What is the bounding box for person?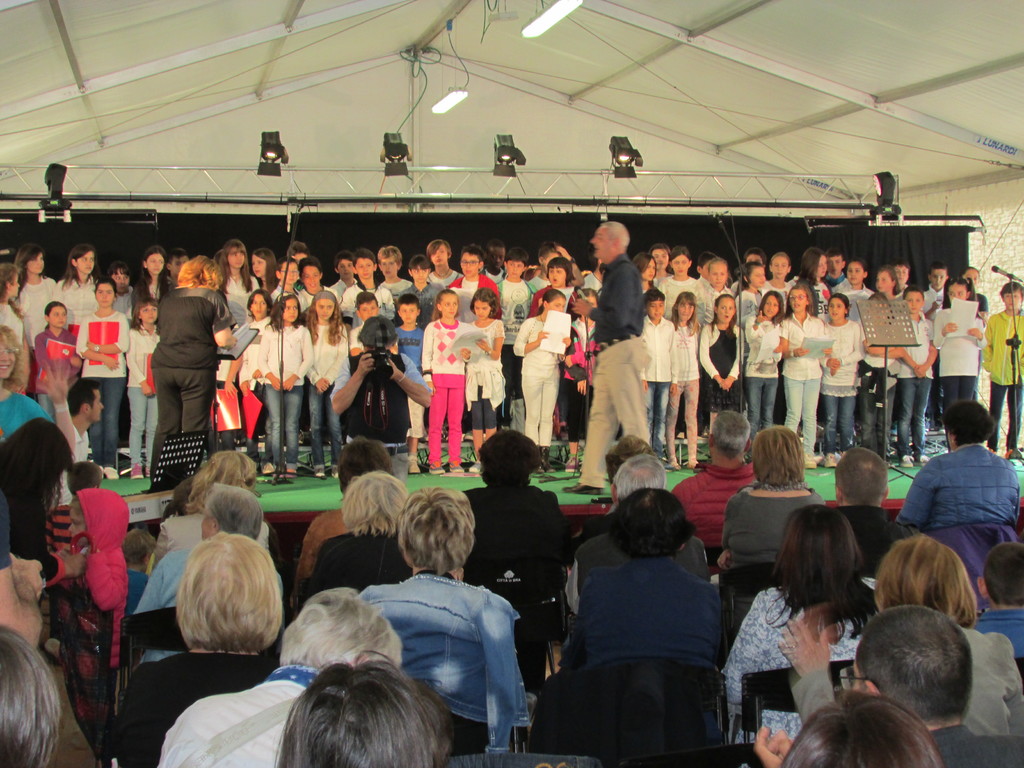
(x1=558, y1=284, x2=602, y2=456).
